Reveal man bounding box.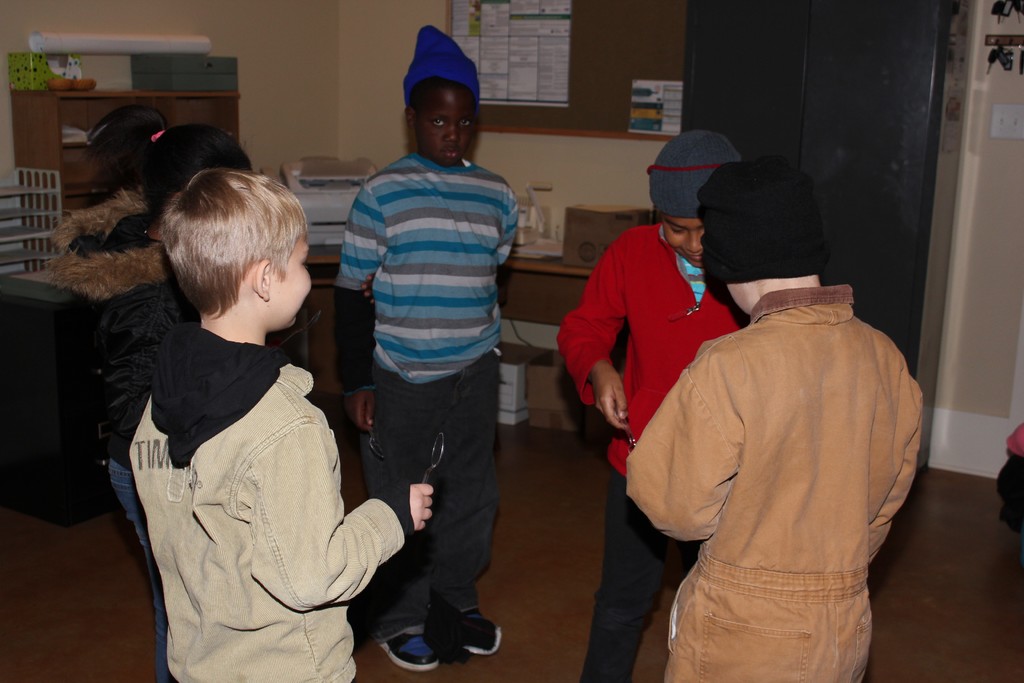
Revealed: bbox=[562, 122, 754, 677].
